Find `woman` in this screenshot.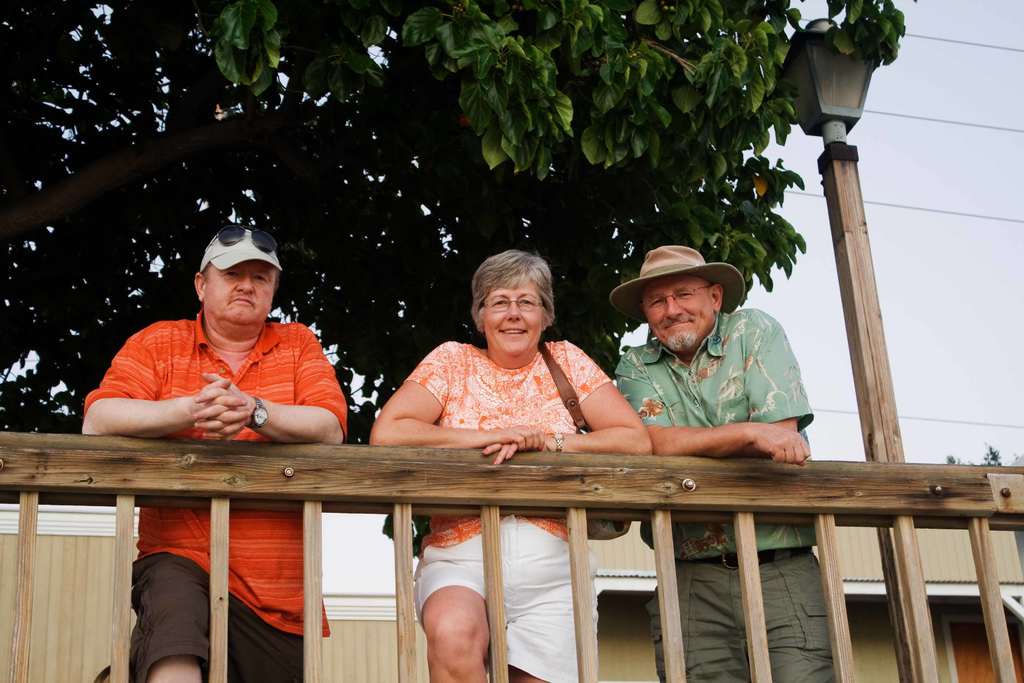
The bounding box for `woman` is <box>368,249,652,682</box>.
